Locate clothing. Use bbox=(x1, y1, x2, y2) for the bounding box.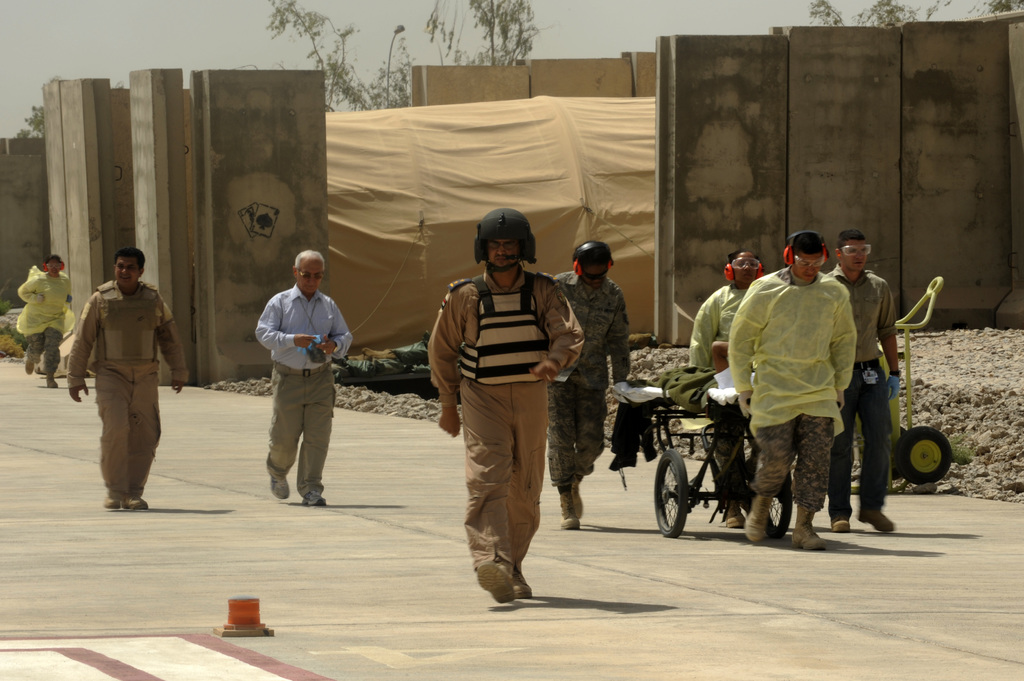
bbox=(429, 259, 586, 587).
